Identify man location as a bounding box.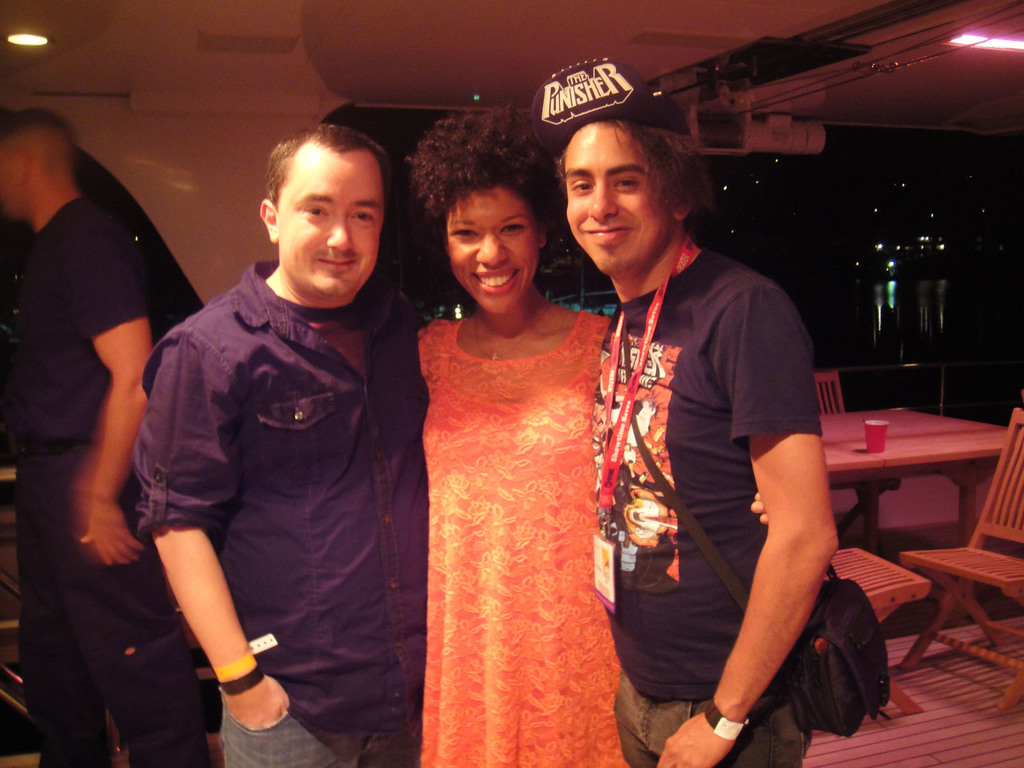
0:102:178:767.
